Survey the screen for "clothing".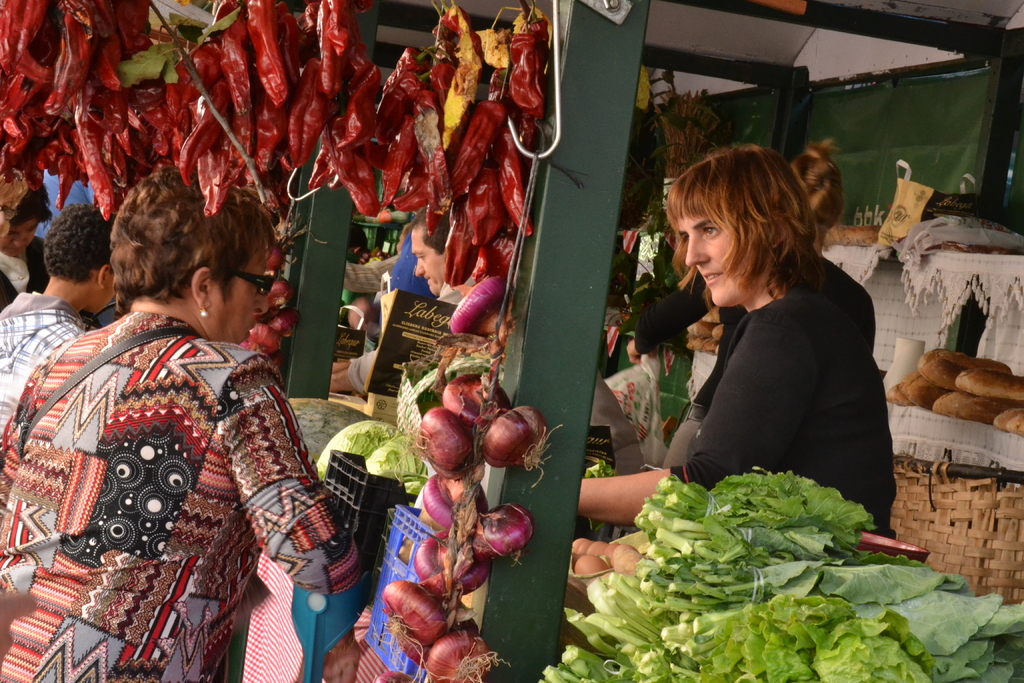
Survey found: [left=598, top=370, right=646, bottom=476].
